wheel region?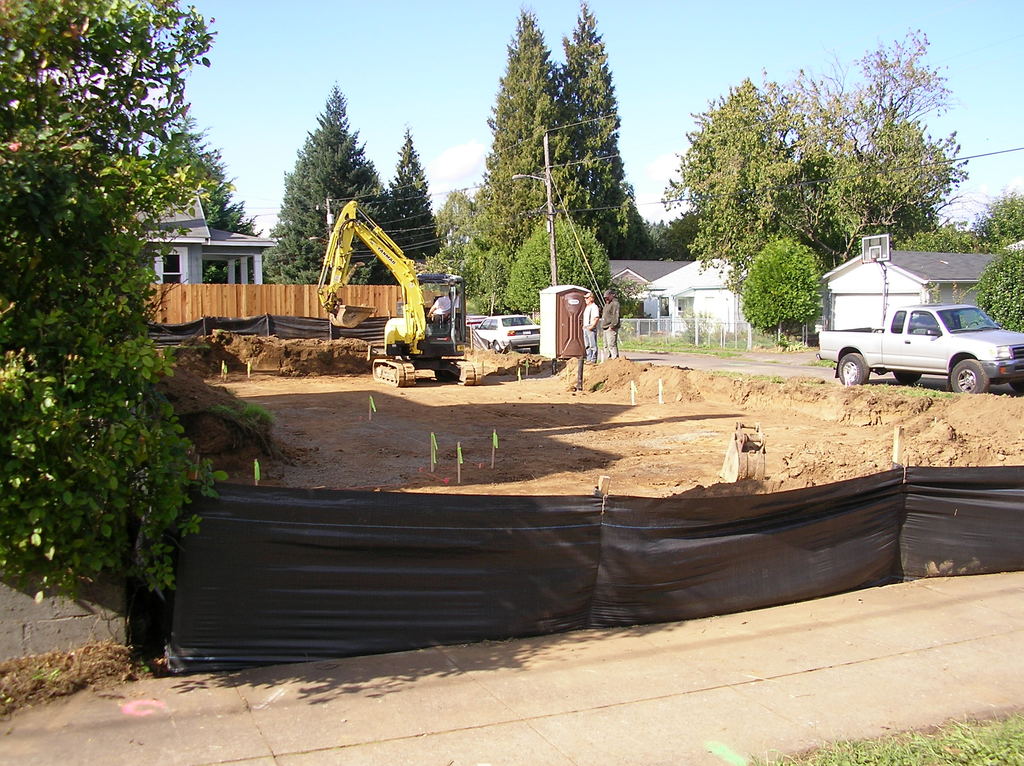
<box>836,346,870,388</box>
